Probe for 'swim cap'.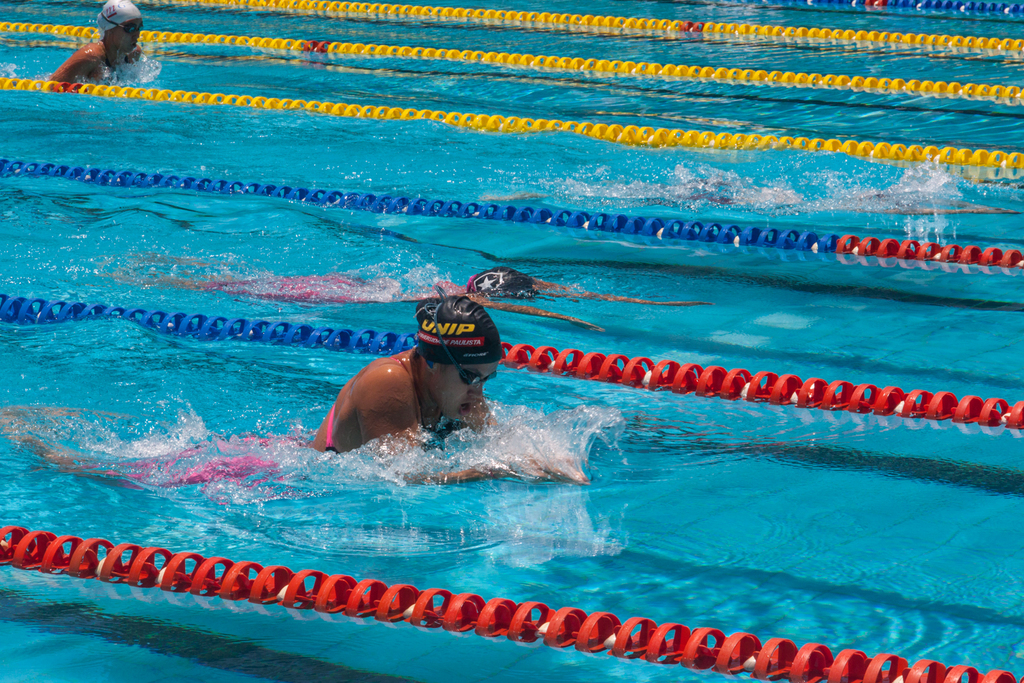
Probe result: (464,262,541,301).
